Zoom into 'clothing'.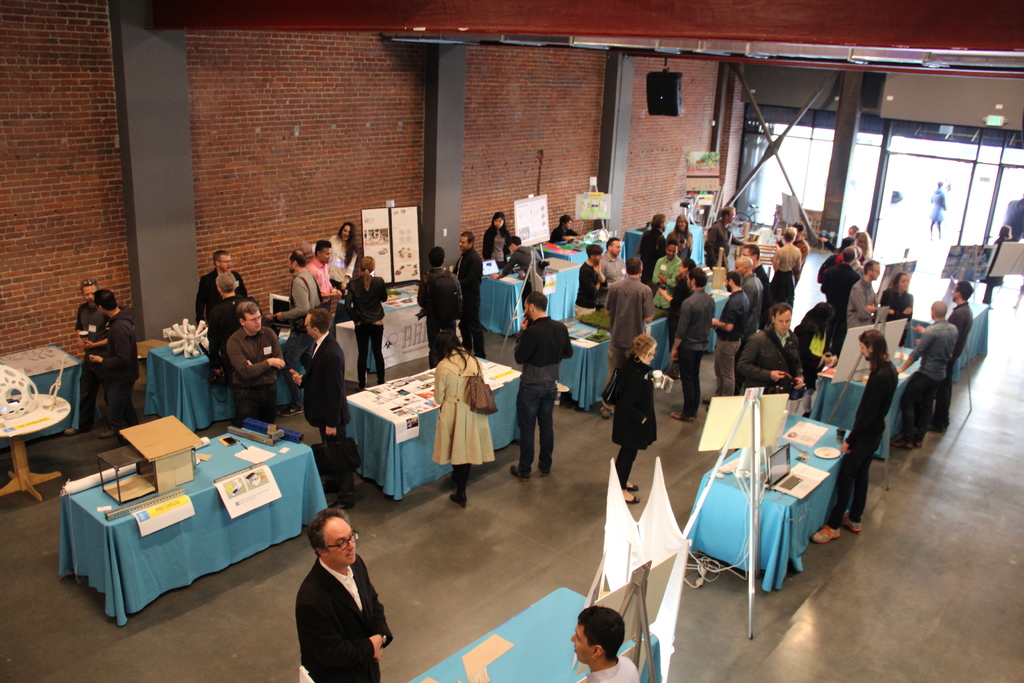
Zoom target: region(600, 360, 655, 489).
